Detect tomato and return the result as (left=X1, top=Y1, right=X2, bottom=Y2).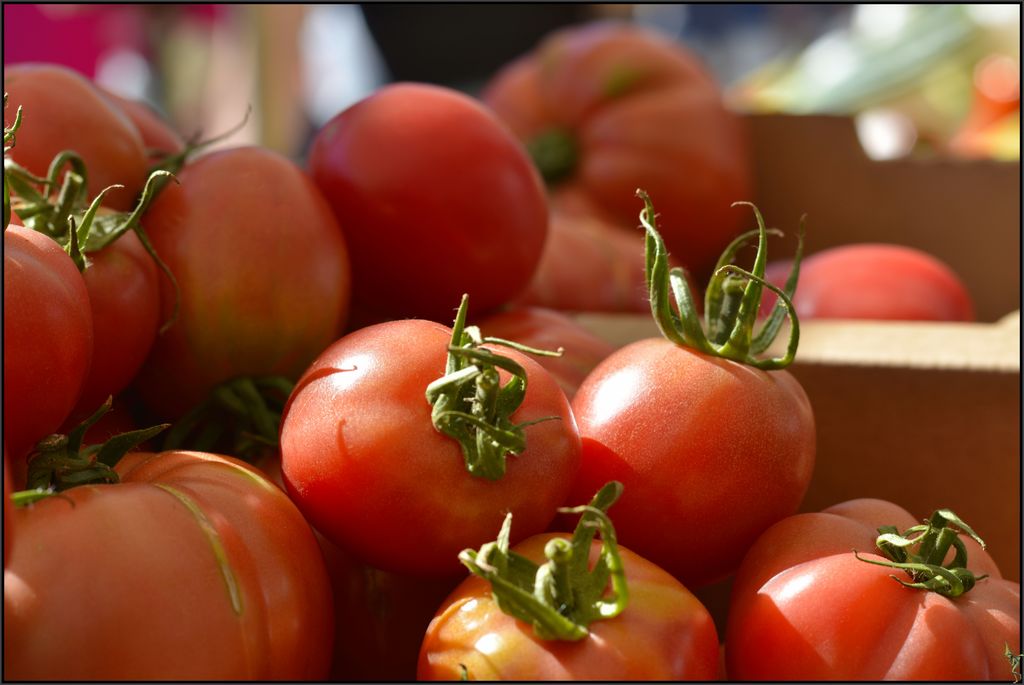
(left=420, top=489, right=716, bottom=683).
